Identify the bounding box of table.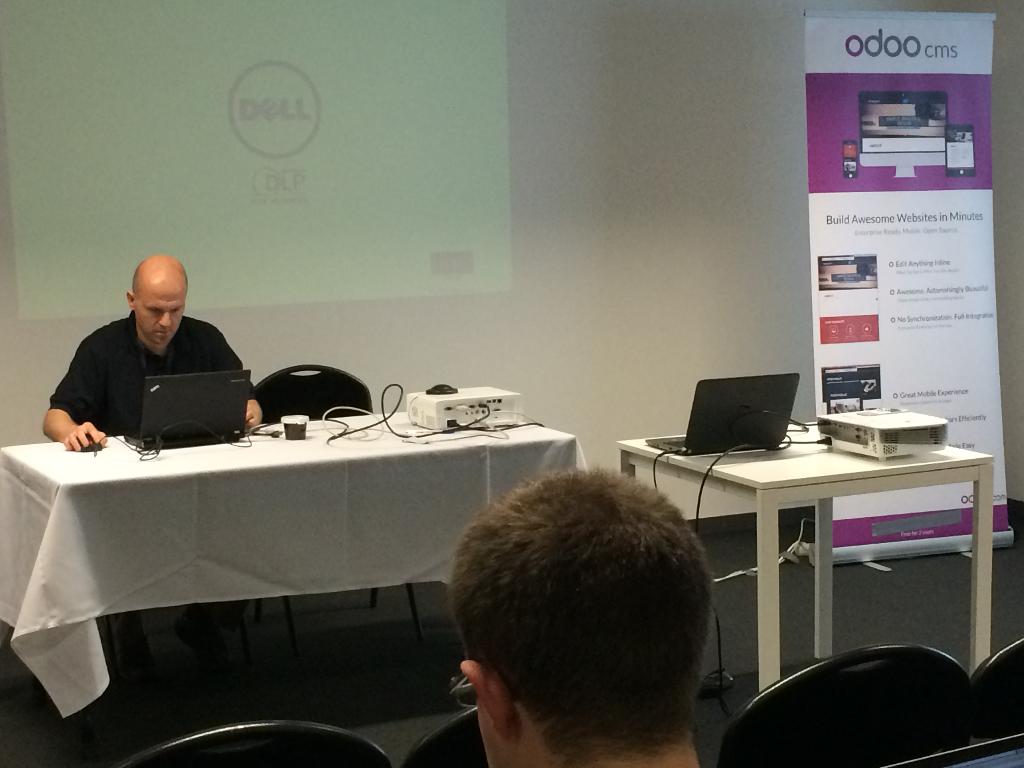
BBox(614, 426, 993, 692).
